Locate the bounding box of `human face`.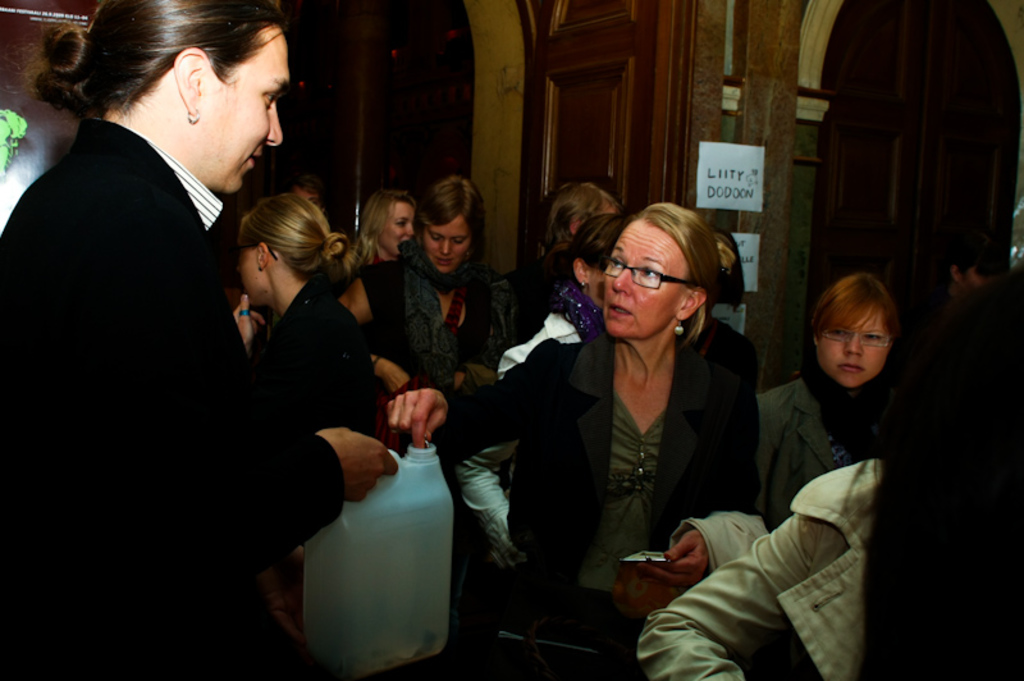
Bounding box: (422, 210, 471, 278).
